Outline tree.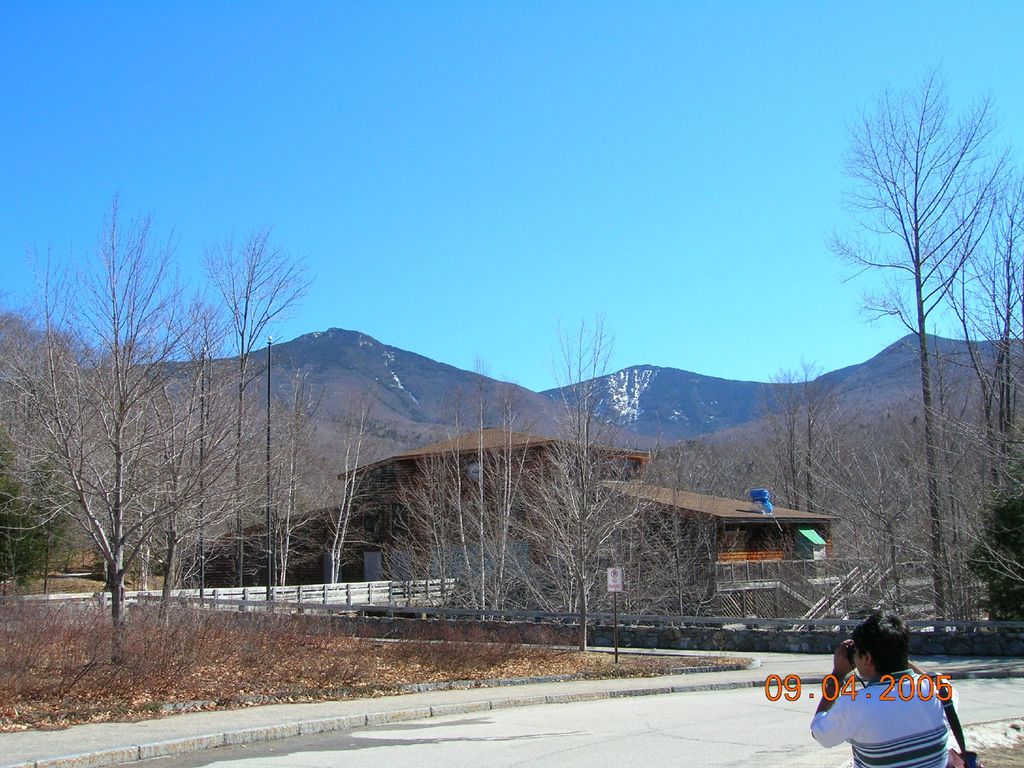
Outline: {"left": 812, "top": 63, "right": 1011, "bottom": 632}.
